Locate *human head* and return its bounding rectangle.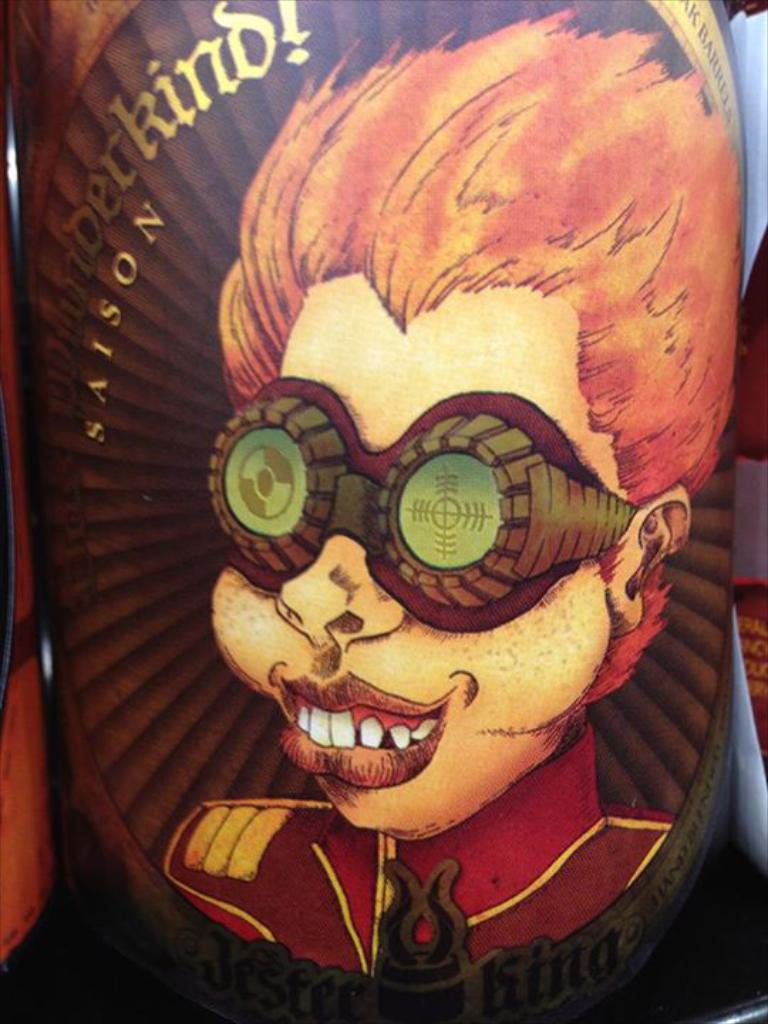
region(192, 412, 661, 815).
